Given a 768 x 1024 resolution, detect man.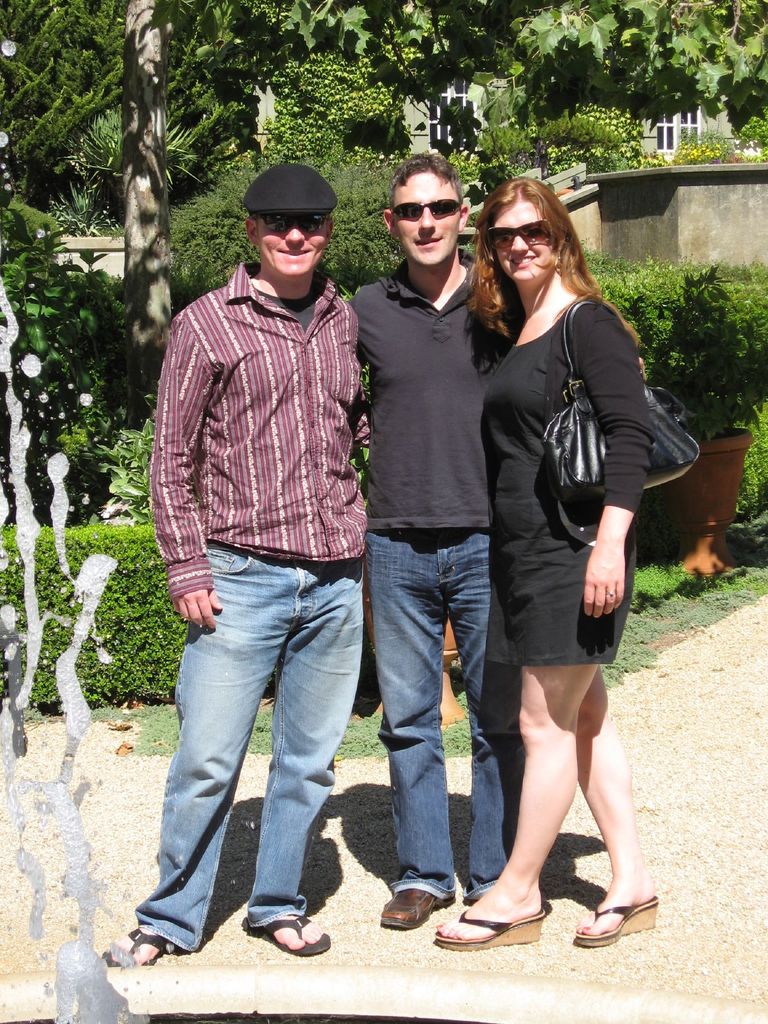
(344, 155, 648, 929).
